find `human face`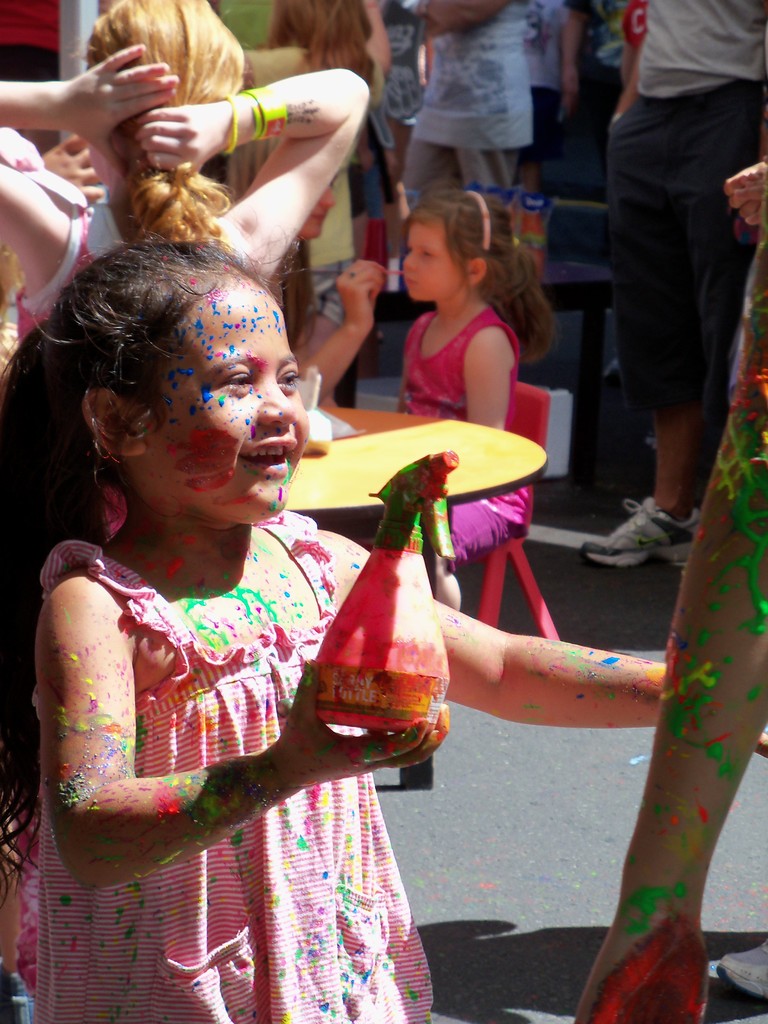
locate(137, 280, 308, 520)
